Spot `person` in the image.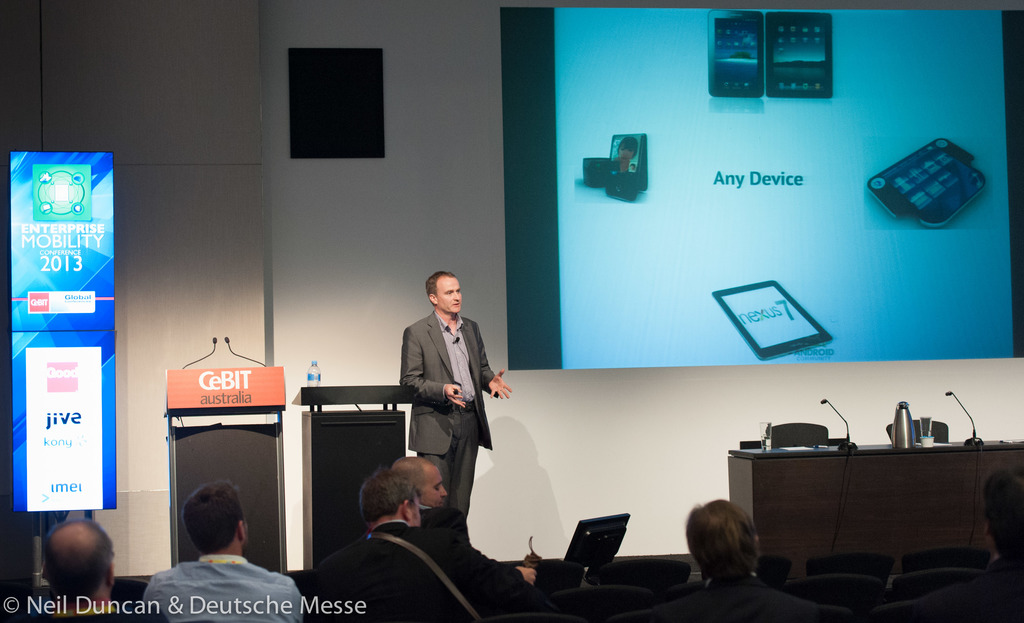
`person` found at [388, 457, 538, 622].
